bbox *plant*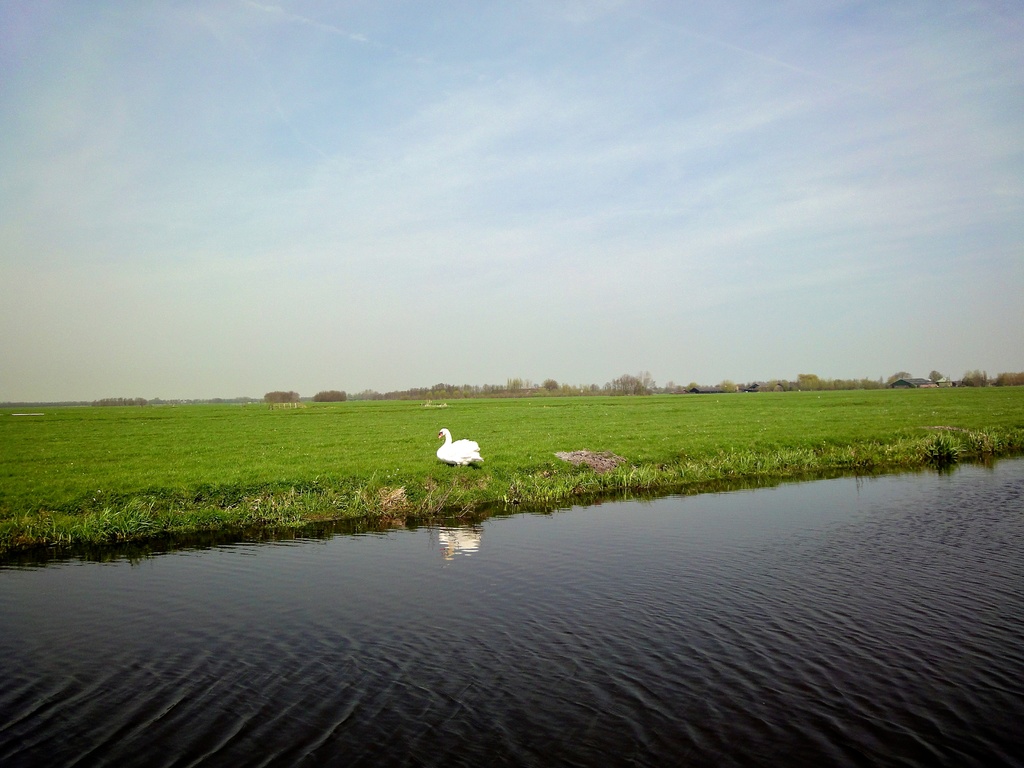
{"left": 964, "top": 420, "right": 1004, "bottom": 464}
